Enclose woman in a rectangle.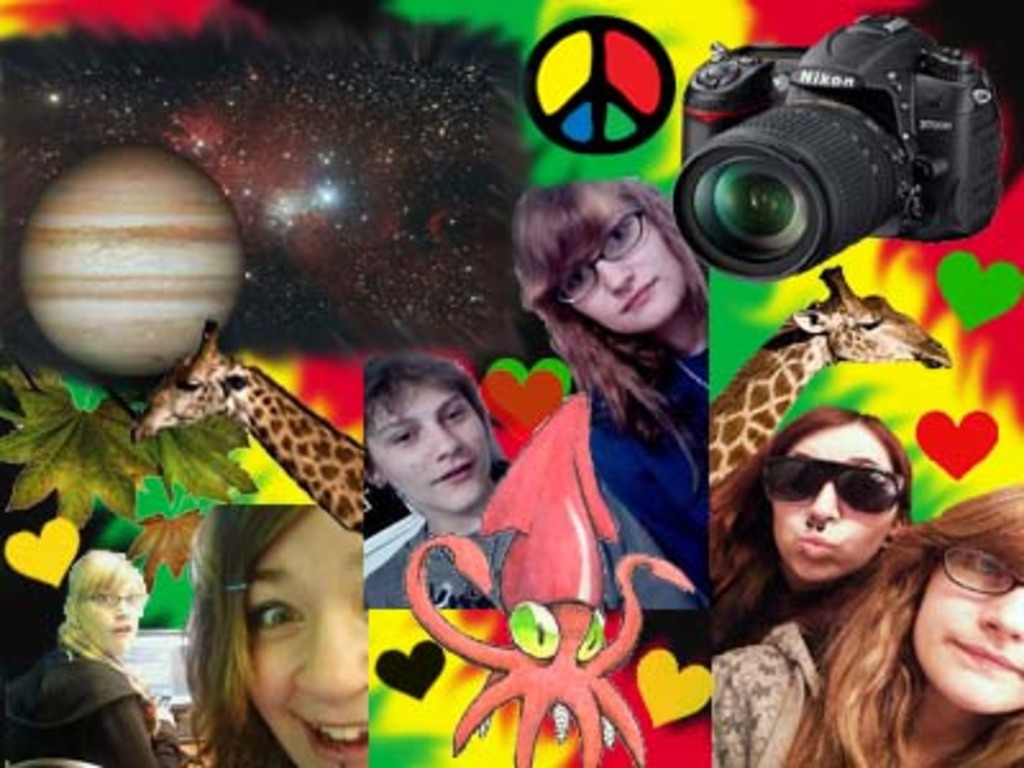
<bbox>184, 499, 369, 765</bbox>.
